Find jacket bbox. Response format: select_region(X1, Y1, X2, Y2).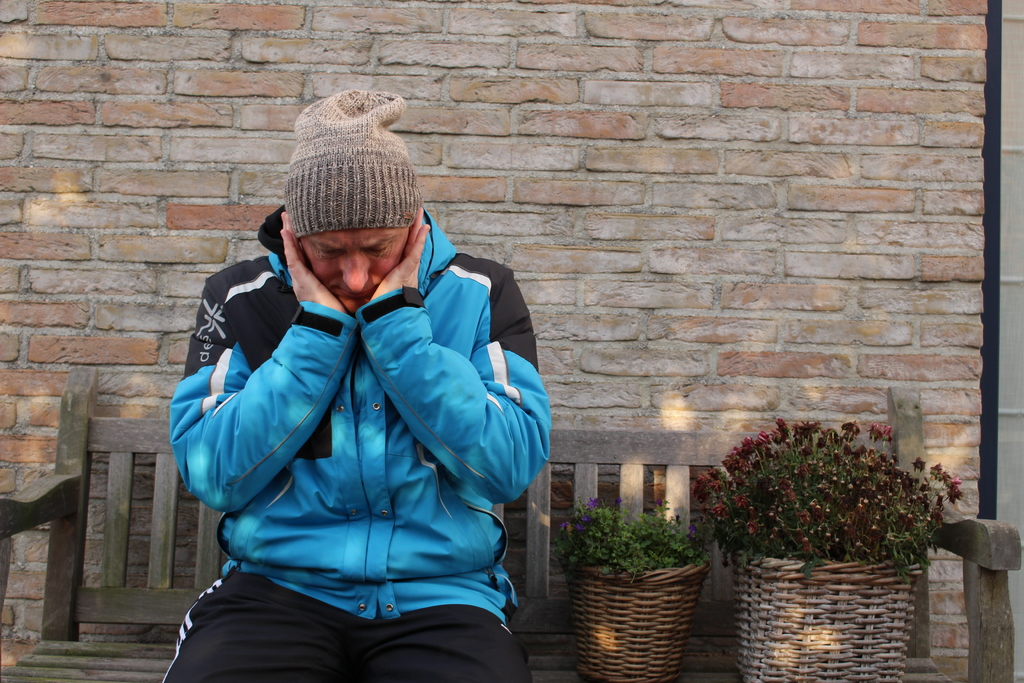
select_region(172, 210, 551, 604).
